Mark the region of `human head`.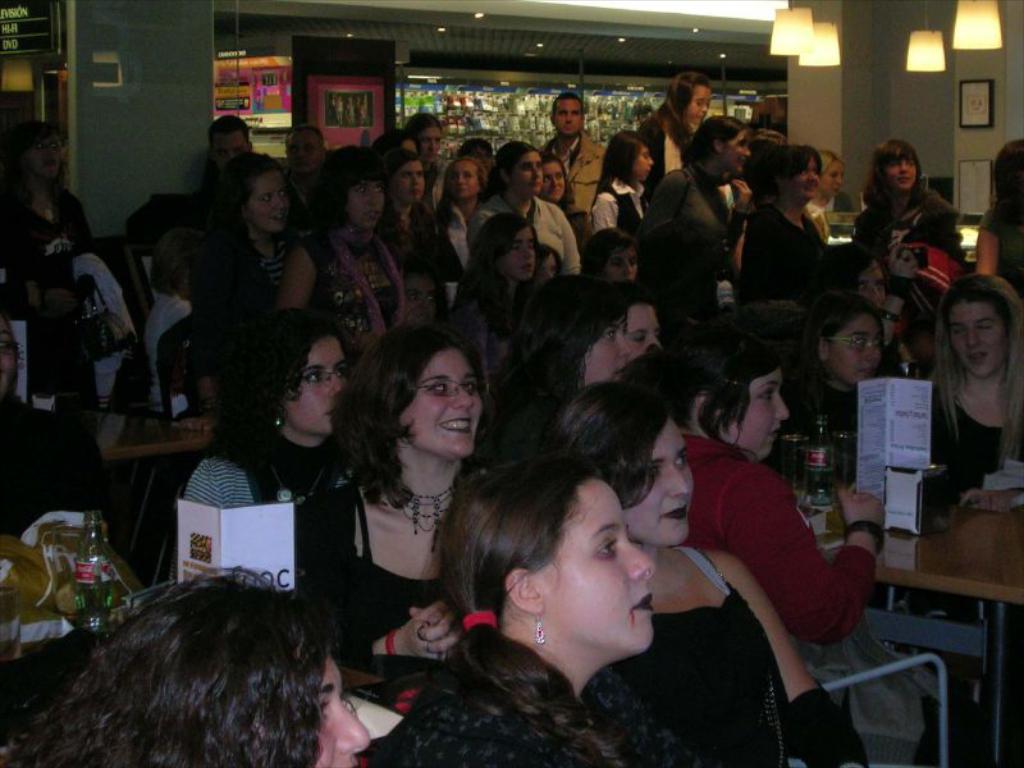
Region: pyautogui.locateOnScreen(813, 300, 890, 384).
